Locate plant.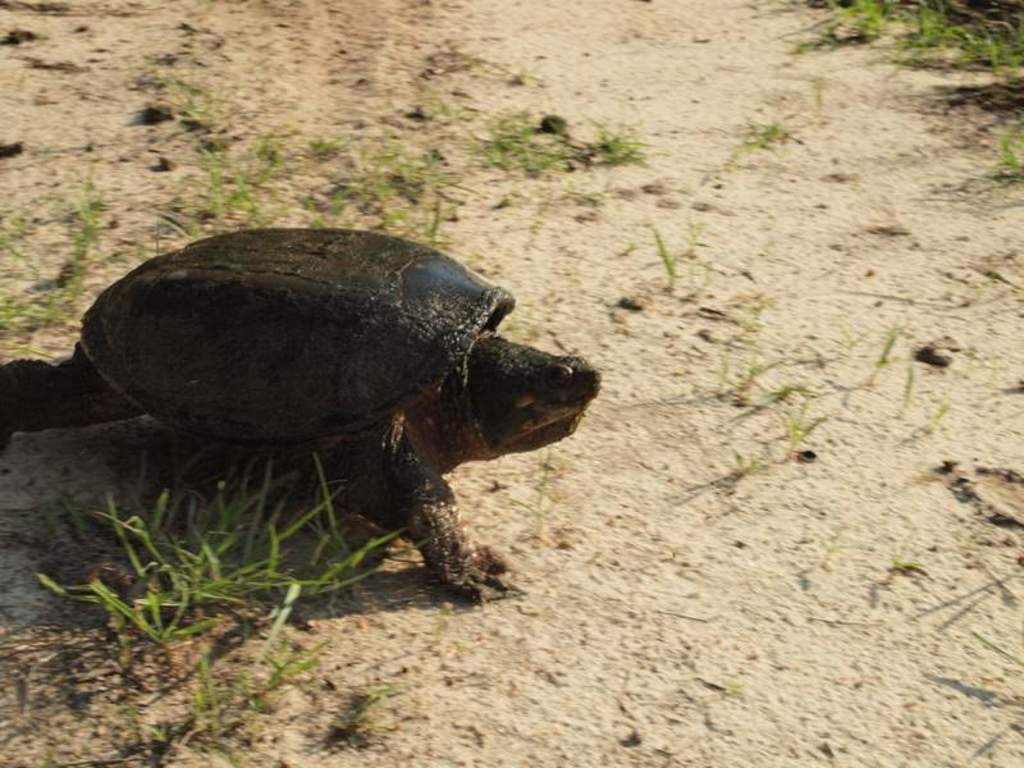
Bounding box: pyautogui.locateOnScreen(753, 116, 780, 157).
